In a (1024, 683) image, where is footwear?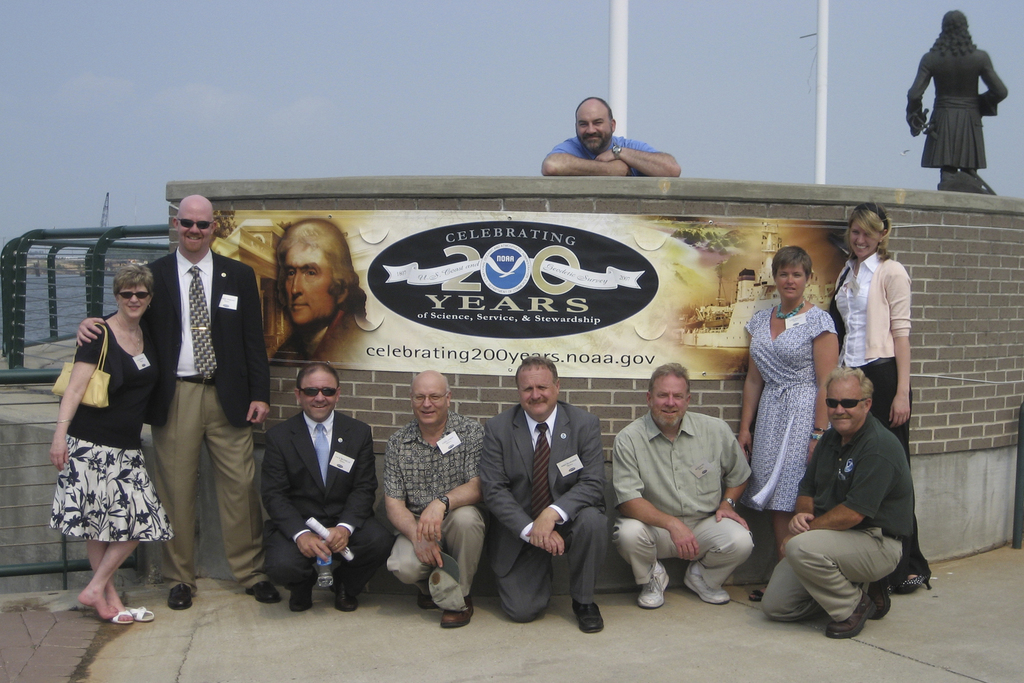
bbox=[642, 564, 669, 609].
